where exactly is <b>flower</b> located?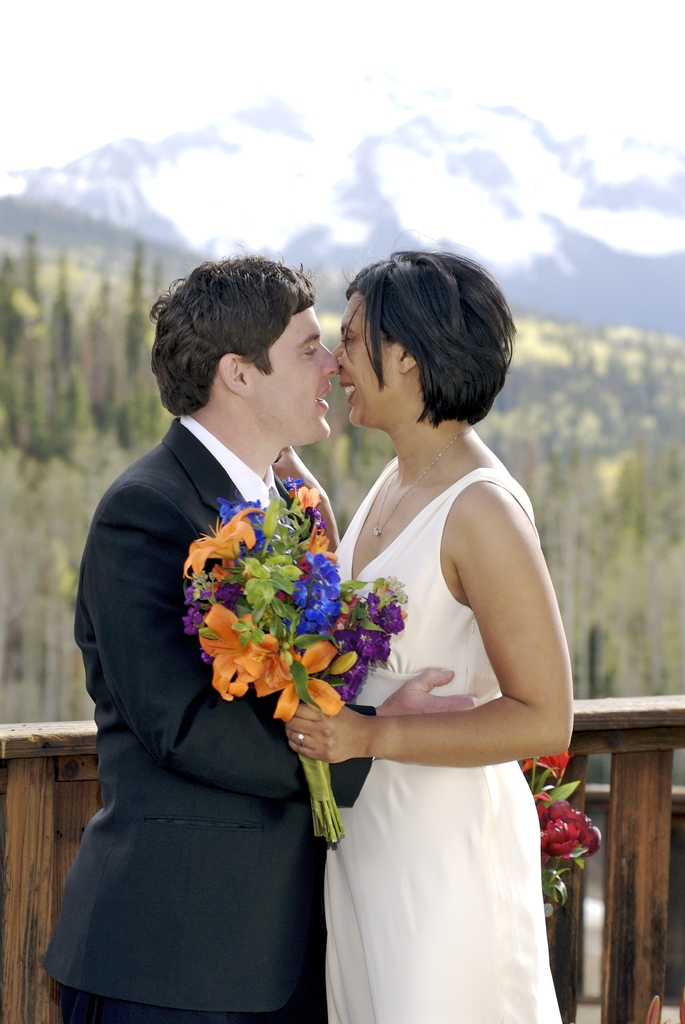
Its bounding box is 298,486,319,509.
